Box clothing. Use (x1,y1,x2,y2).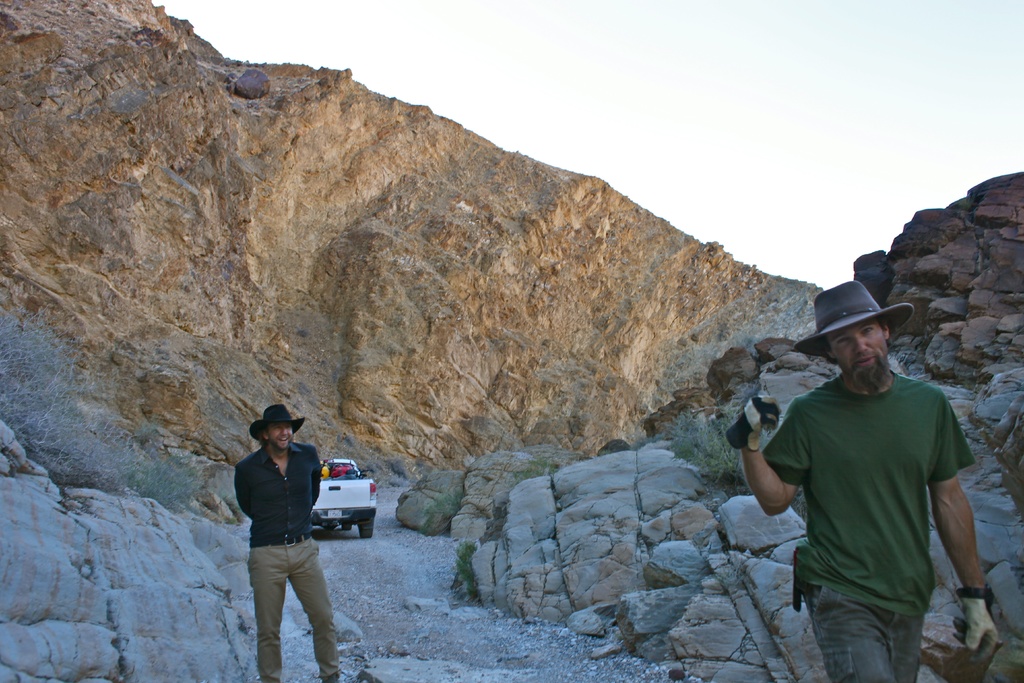
(225,451,335,677).
